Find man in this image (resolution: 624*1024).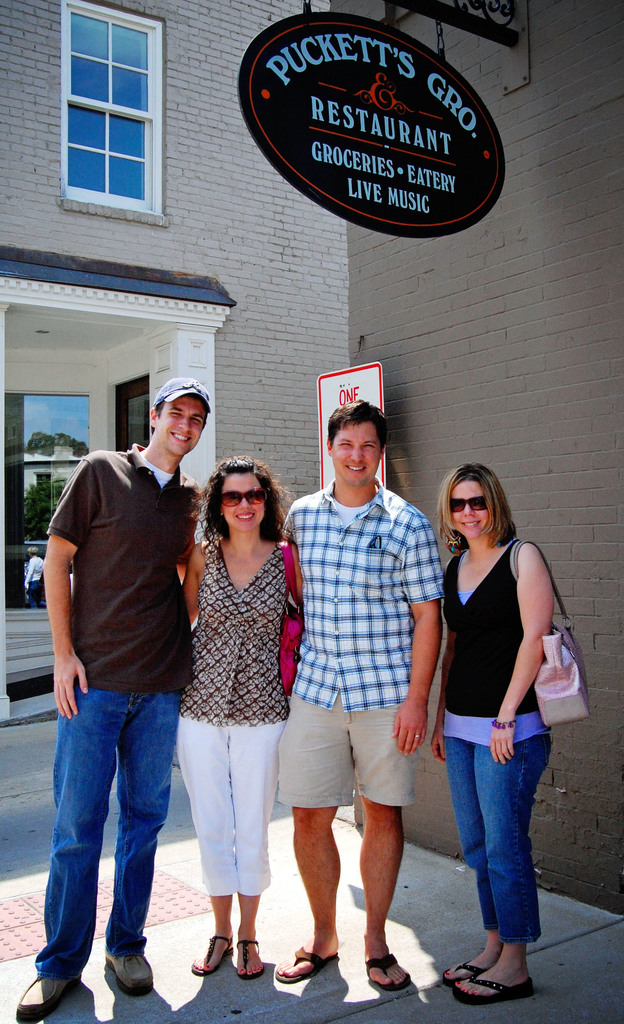
crop(20, 408, 204, 977).
